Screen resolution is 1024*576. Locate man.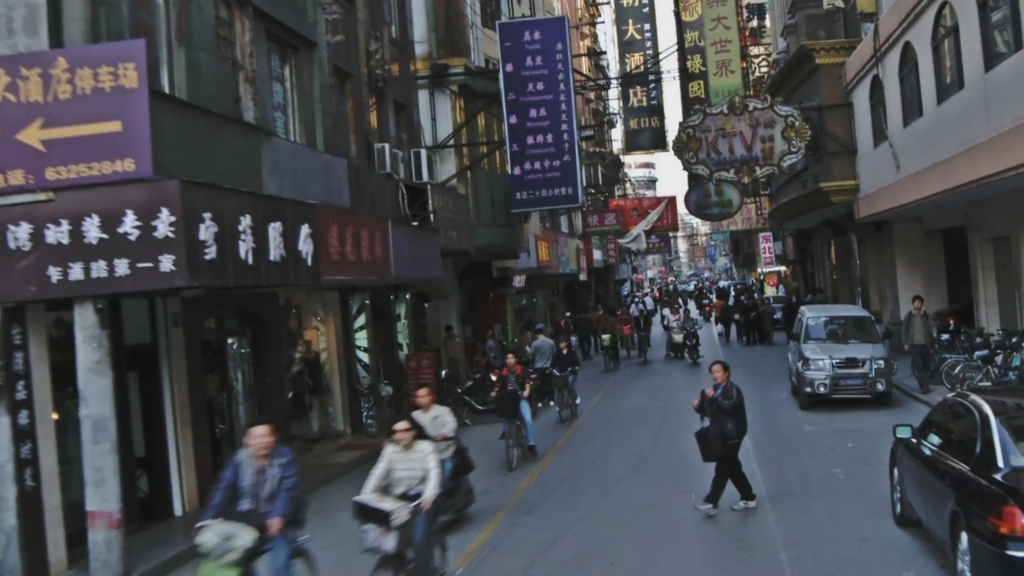
bbox=(202, 422, 306, 575).
